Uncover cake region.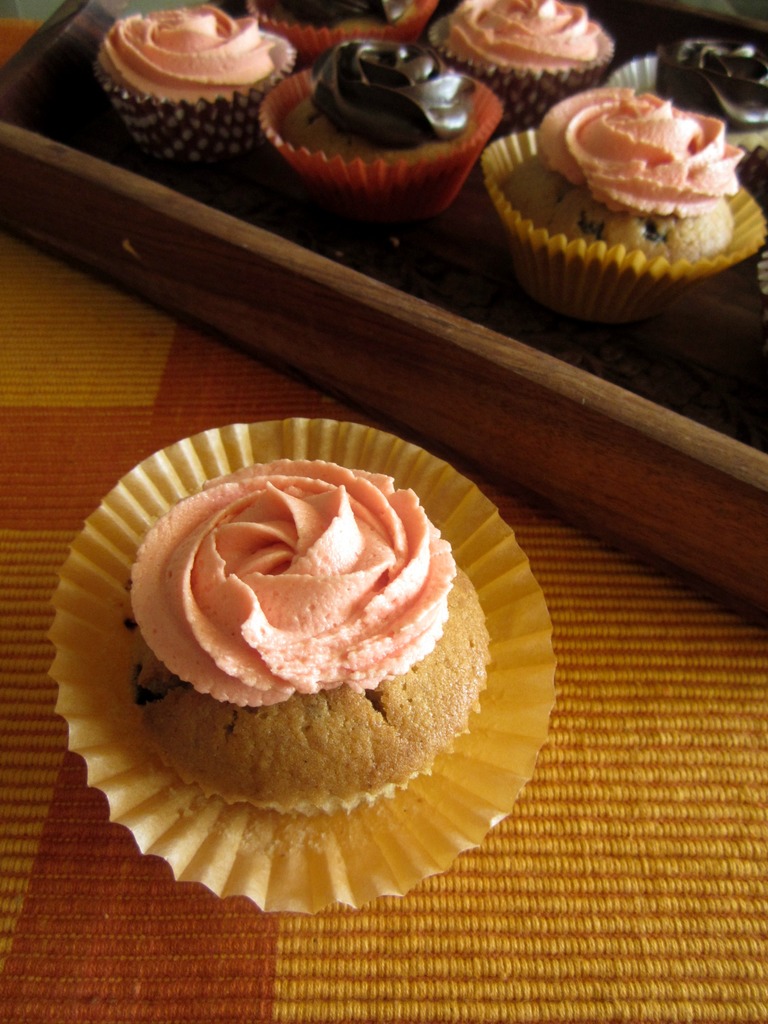
Uncovered: bbox=[602, 42, 767, 163].
